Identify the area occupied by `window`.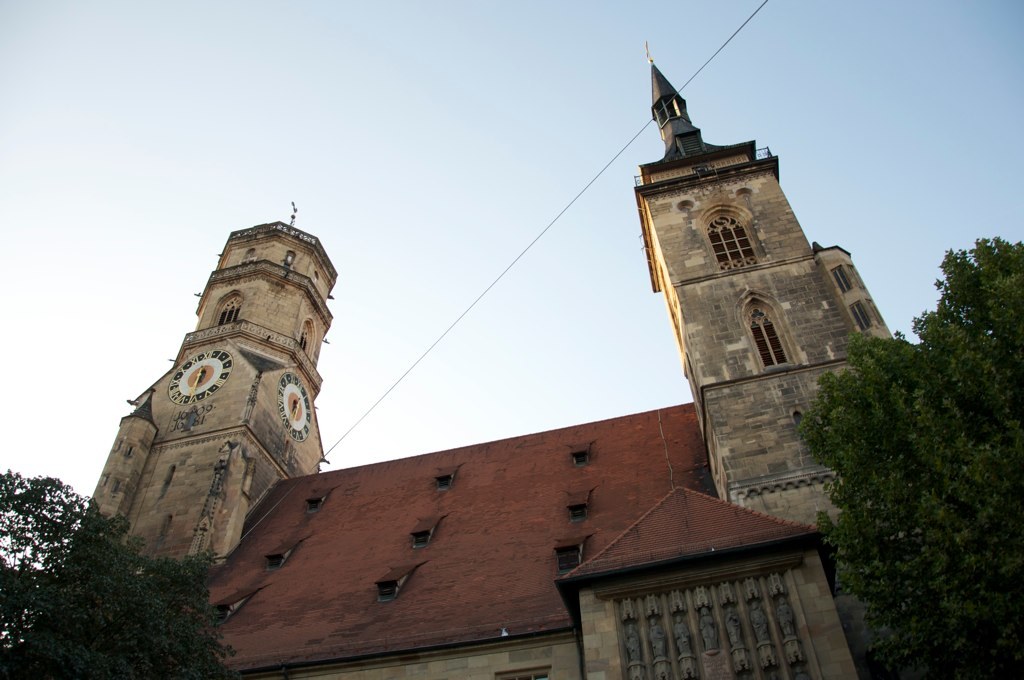
Area: (x1=834, y1=263, x2=854, y2=293).
